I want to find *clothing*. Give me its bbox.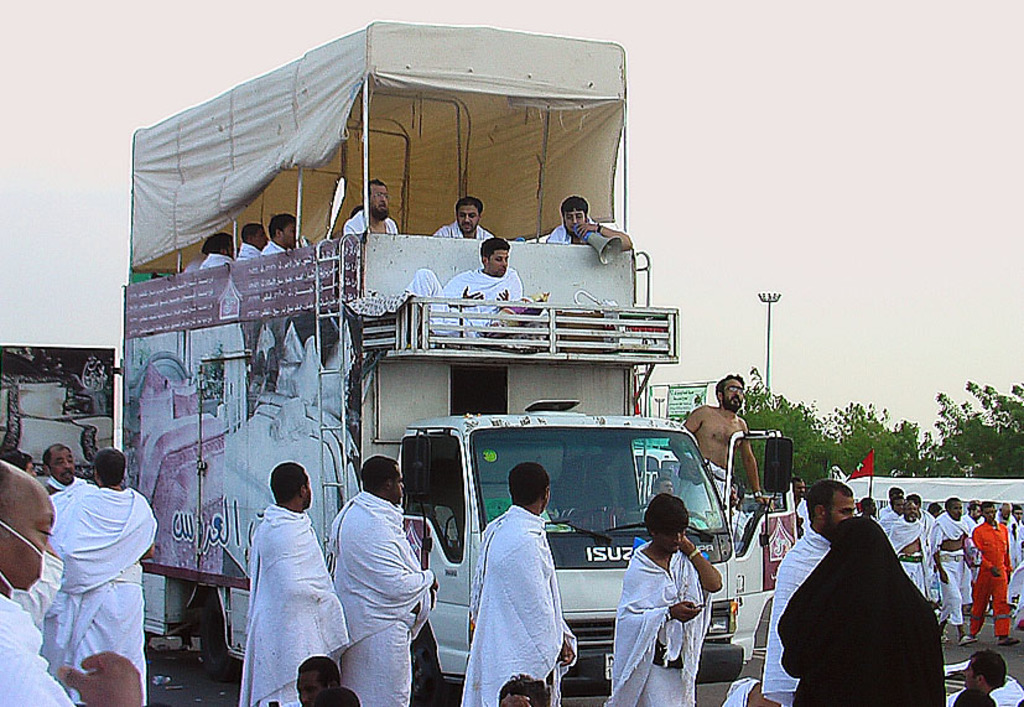
(405,265,523,338).
